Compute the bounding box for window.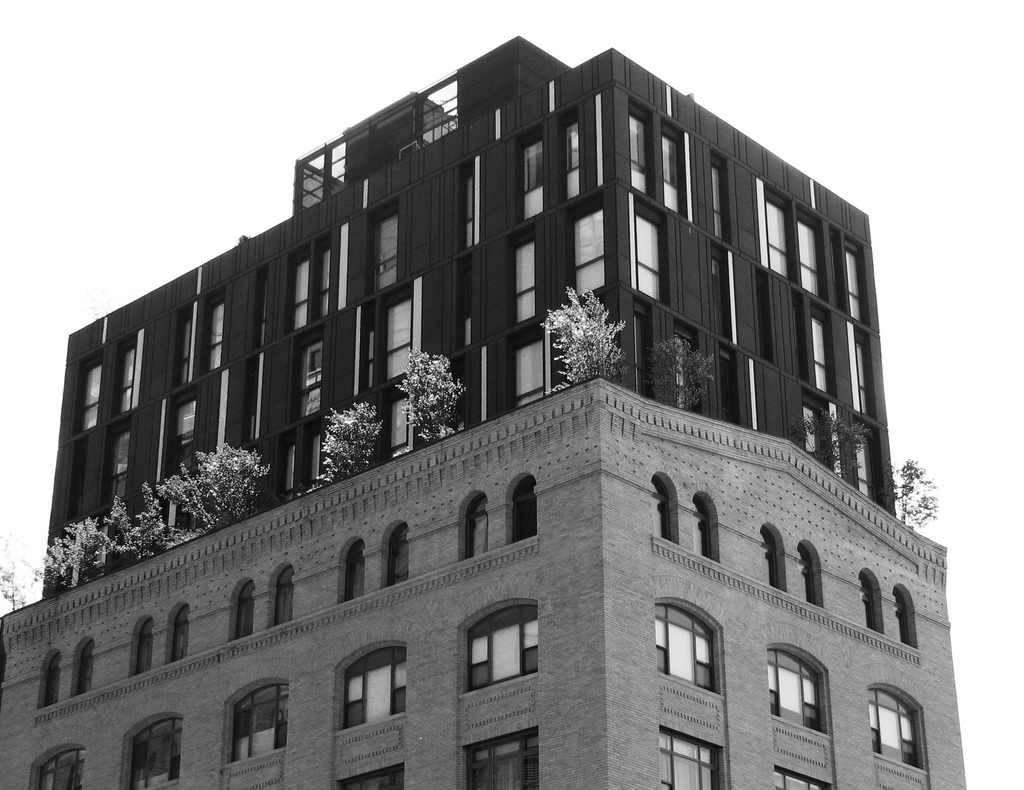
l=850, t=324, r=877, b=423.
